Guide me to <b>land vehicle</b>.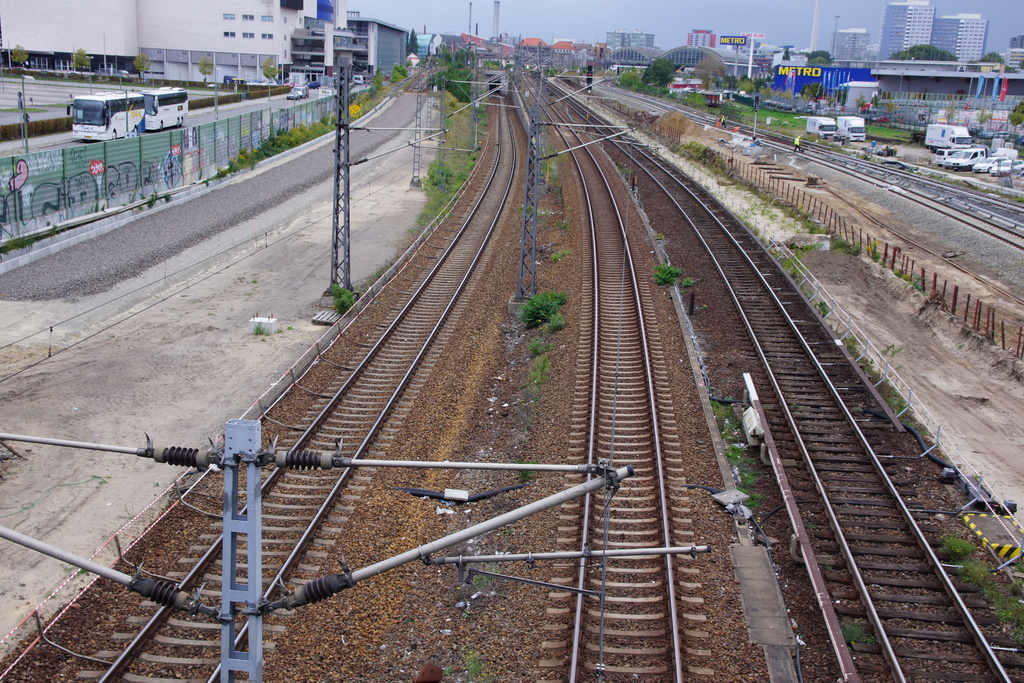
Guidance: 135:87:190:131.
